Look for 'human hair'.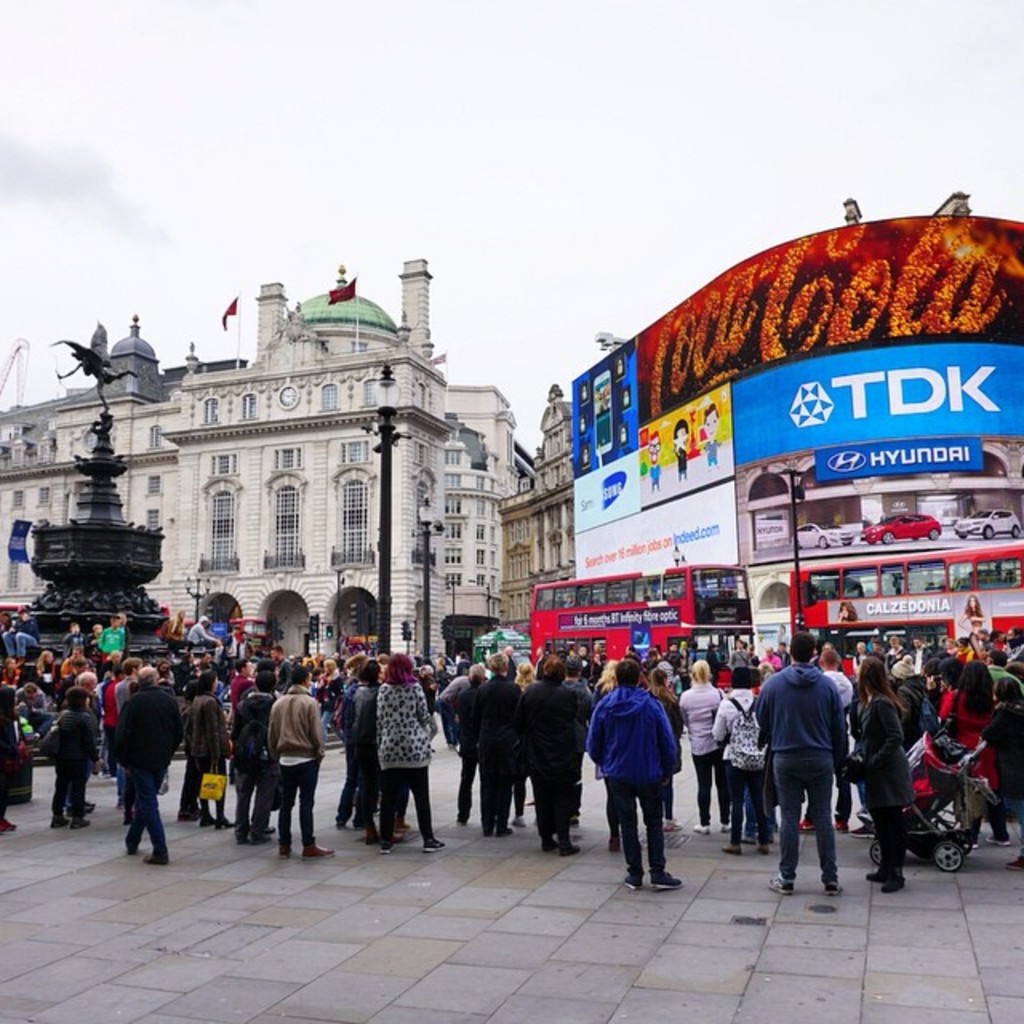
Found: l=381, t=653, r=419, b=685.
